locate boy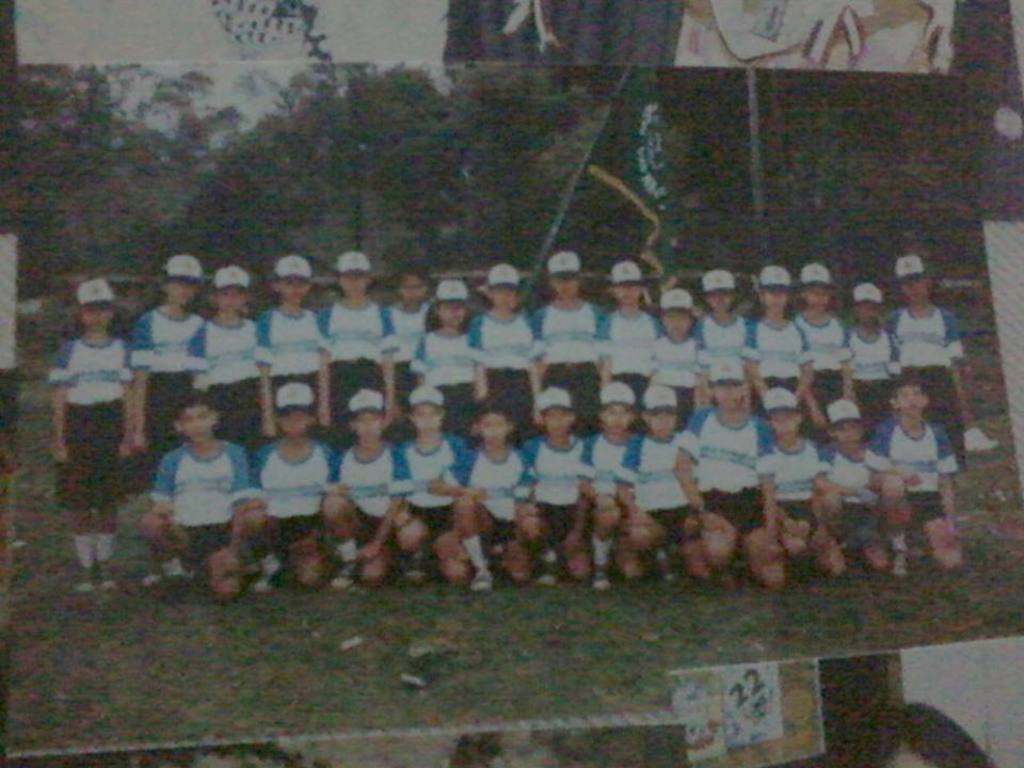
x1=809, y1=401, x2=898, y2=564
